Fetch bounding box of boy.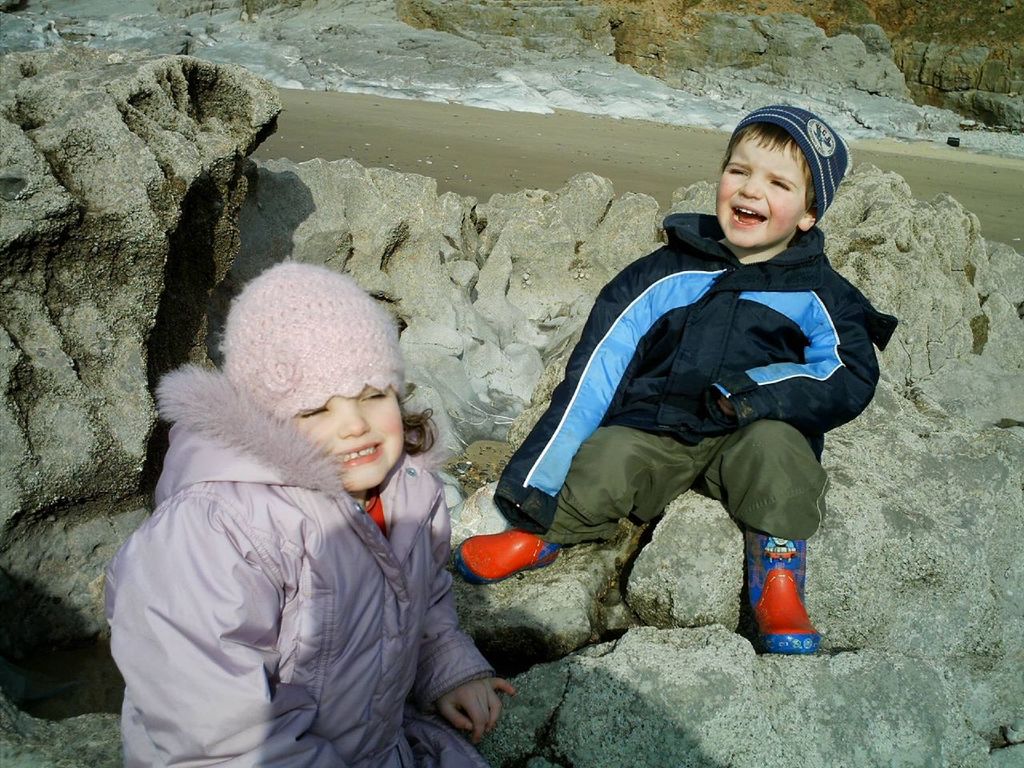
Bbox: x1=474, y1=102, x2=884, y2=646.
